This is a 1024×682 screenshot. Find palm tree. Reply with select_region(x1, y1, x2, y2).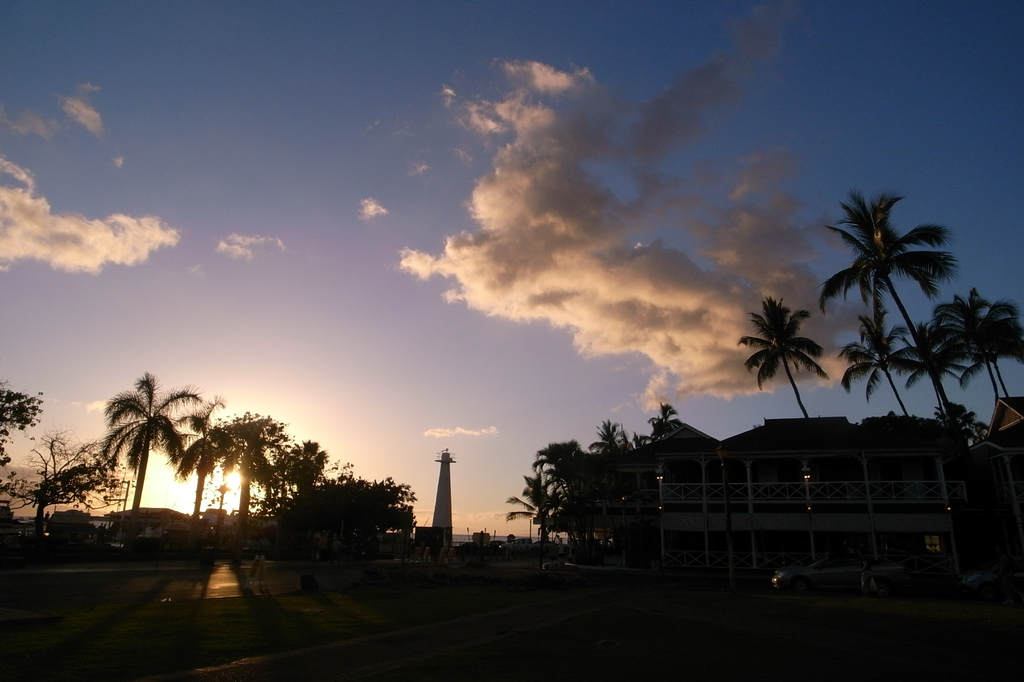
select_region(586, 411, 623, 450).
